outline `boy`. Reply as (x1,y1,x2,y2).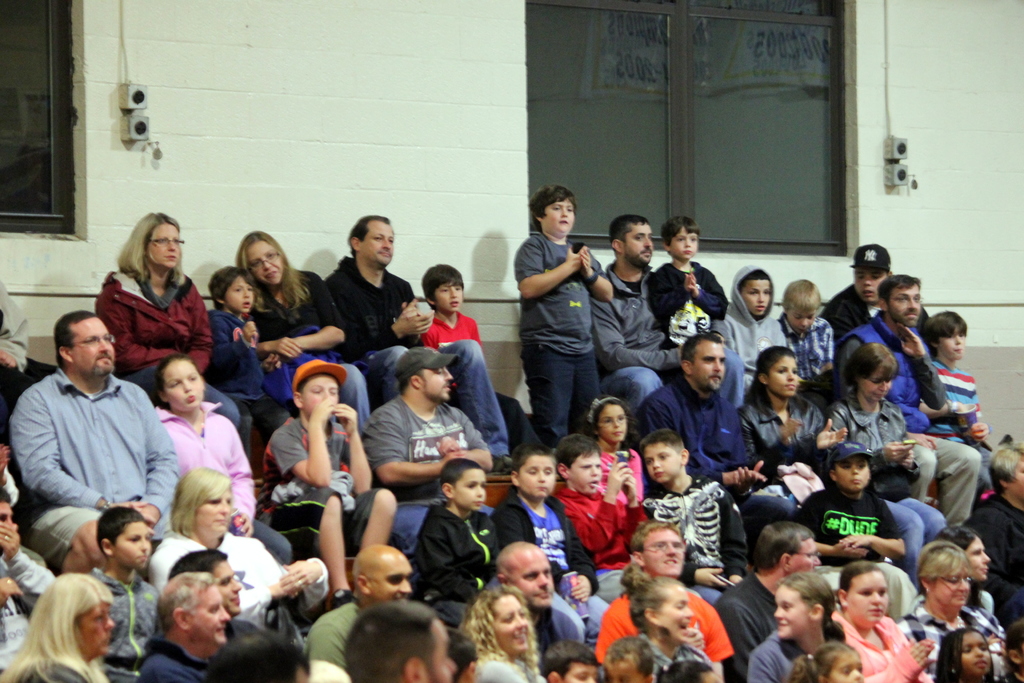
(596,635,658,682).
